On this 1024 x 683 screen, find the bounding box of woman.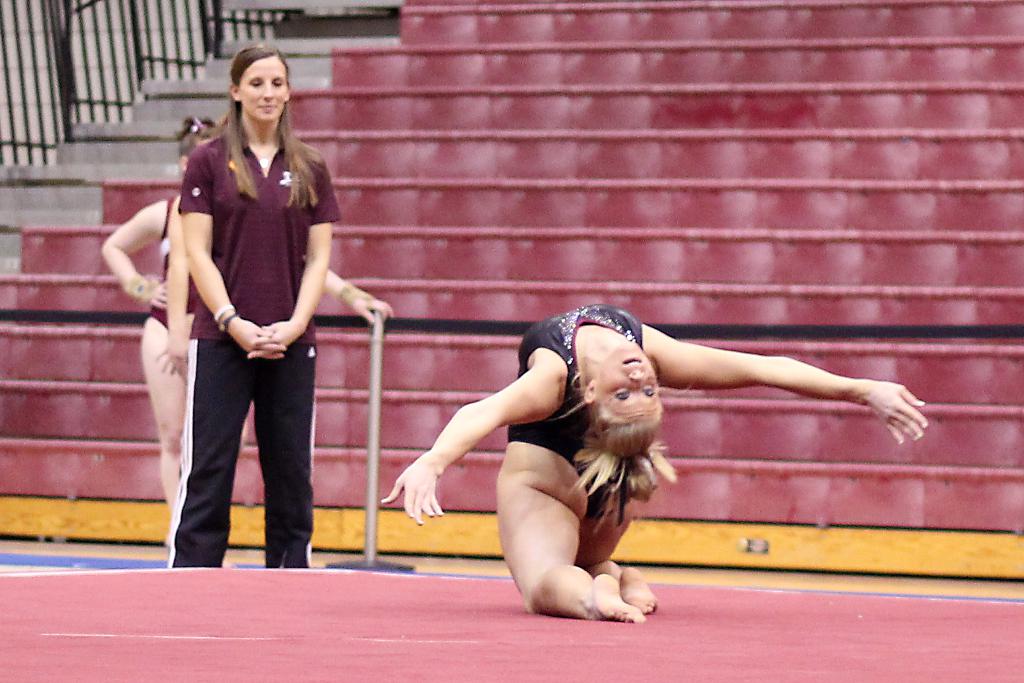
Bounding box: 381:304:927:625.
